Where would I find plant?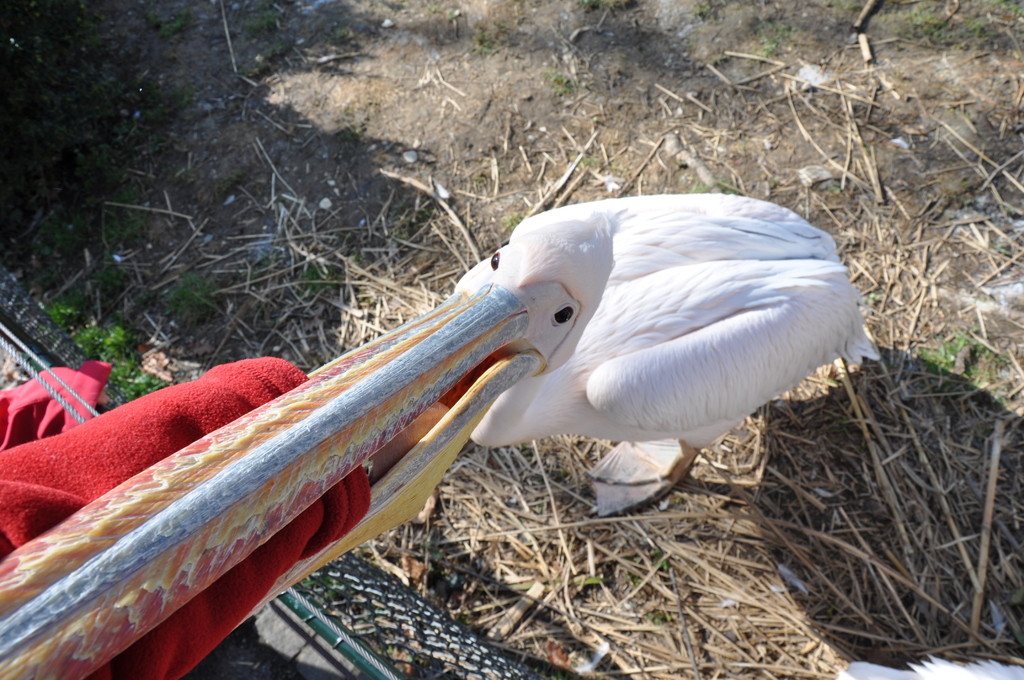
At <bbox>49, 281, 97, 321</bbox>.
